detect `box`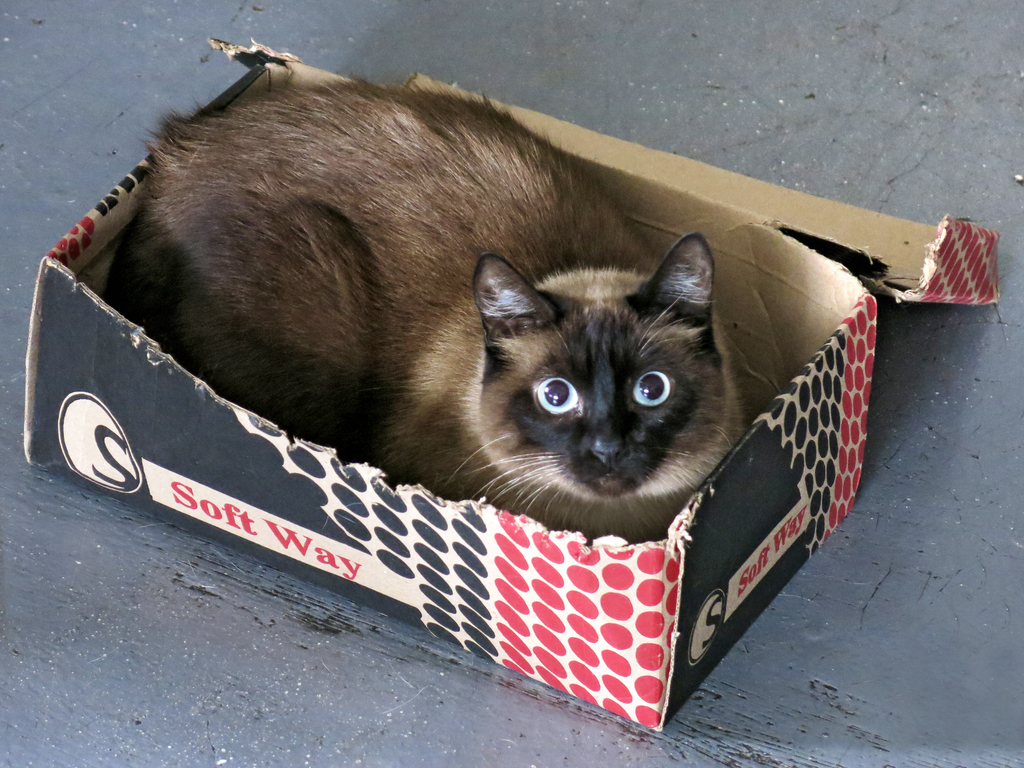
bbox=(20, 34, 996, 732)
